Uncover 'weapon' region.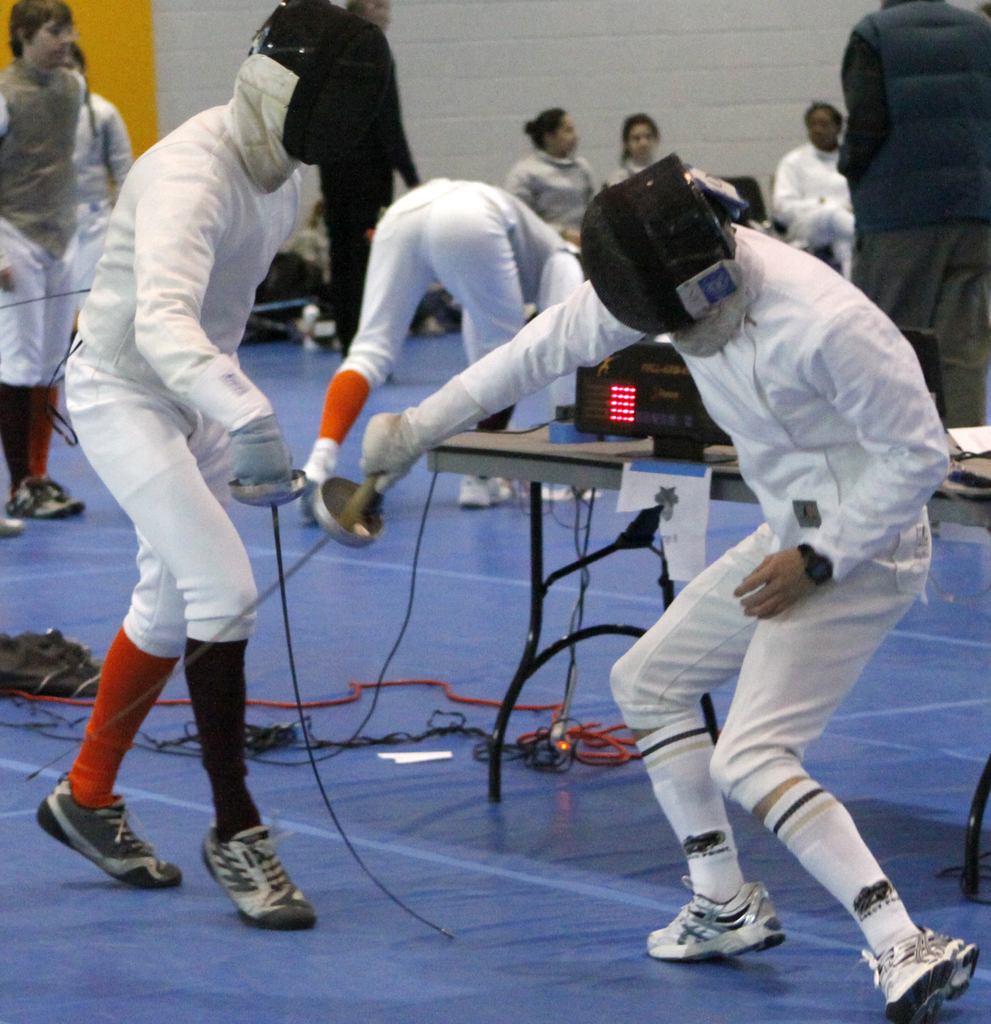
Uncovered: Rect(0, 278, 90, 311).
